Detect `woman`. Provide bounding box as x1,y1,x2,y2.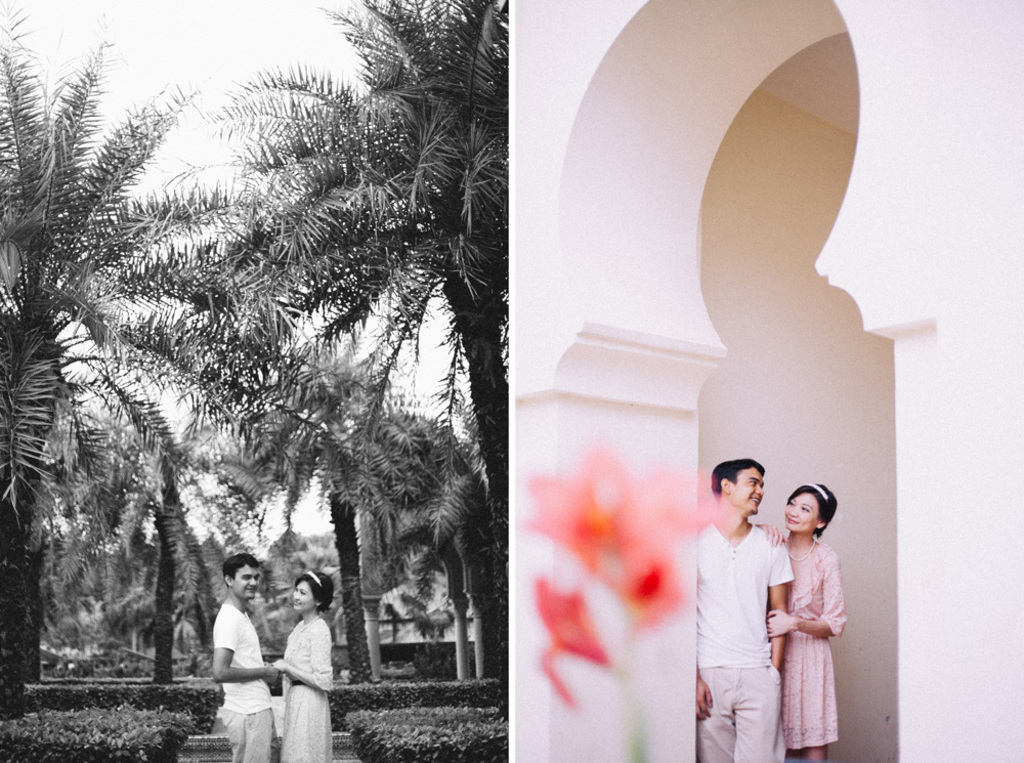
272,569,336,762.
